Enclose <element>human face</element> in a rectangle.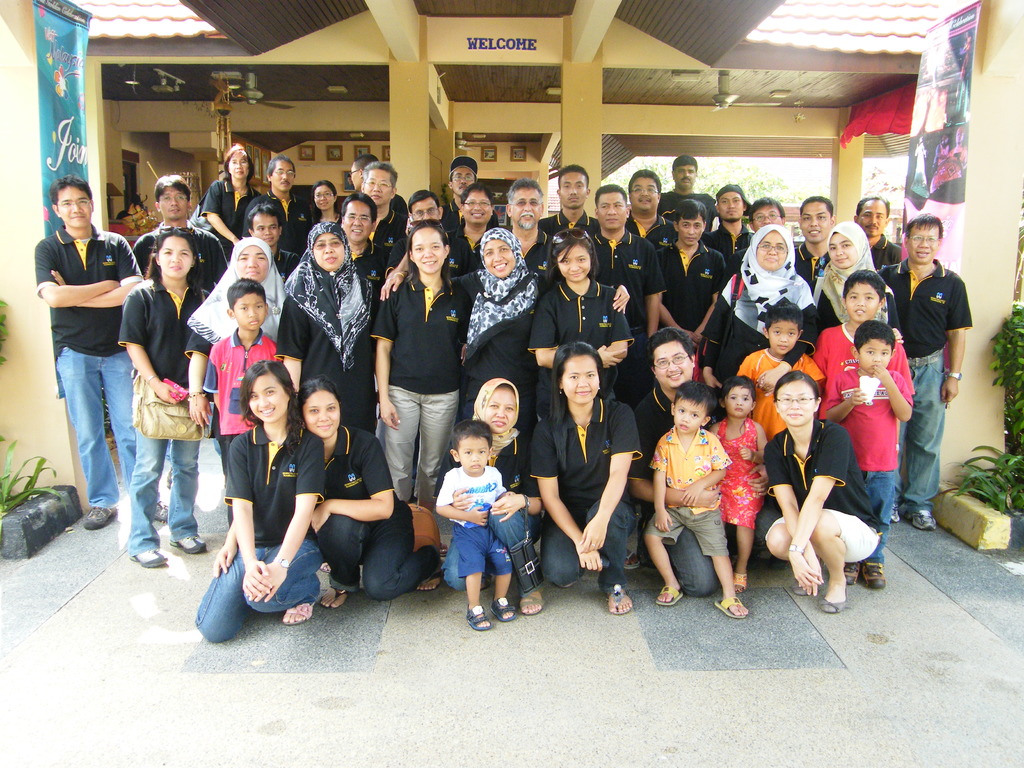
crop(830, 233, 856, 268).
